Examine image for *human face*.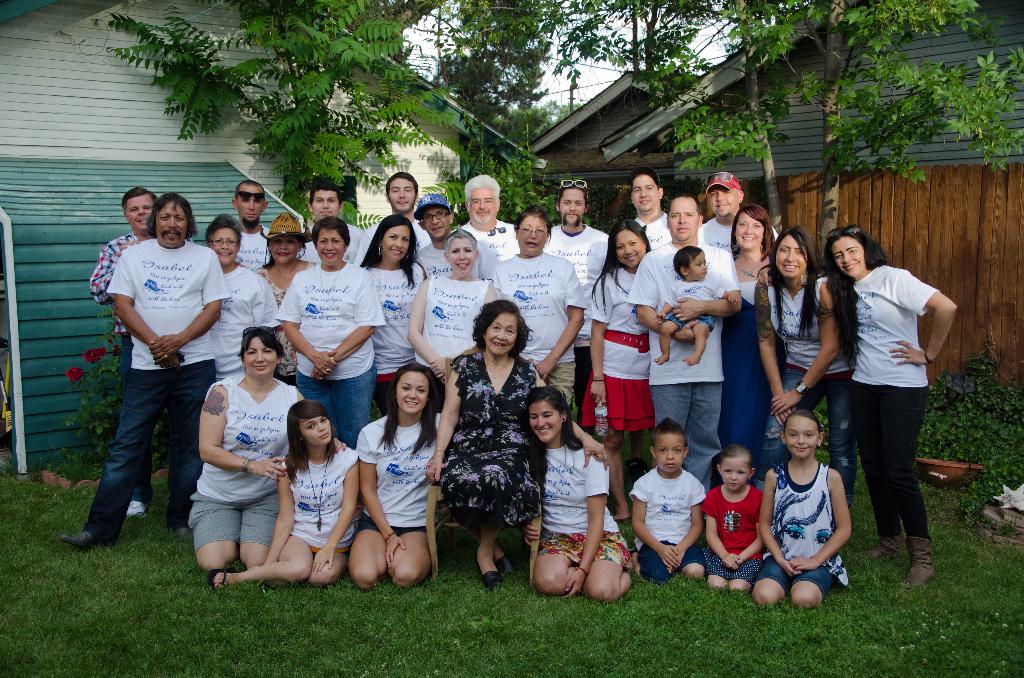
Examination result: BBox(470, 191, 500, 230).
